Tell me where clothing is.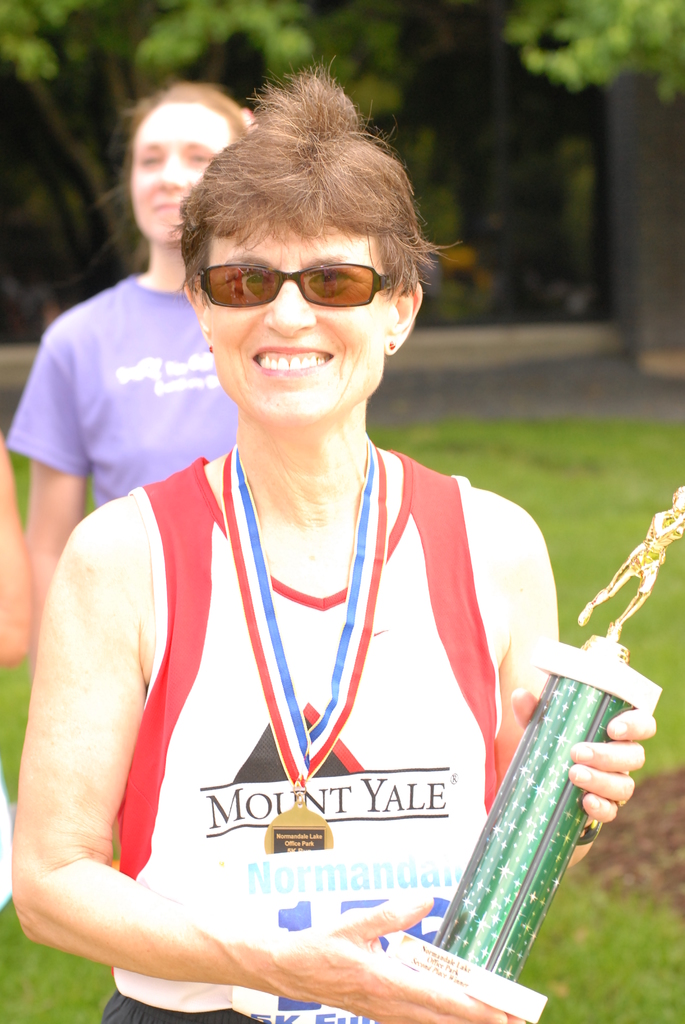
clothing is at bbox=[3, 270, 258, 511].
